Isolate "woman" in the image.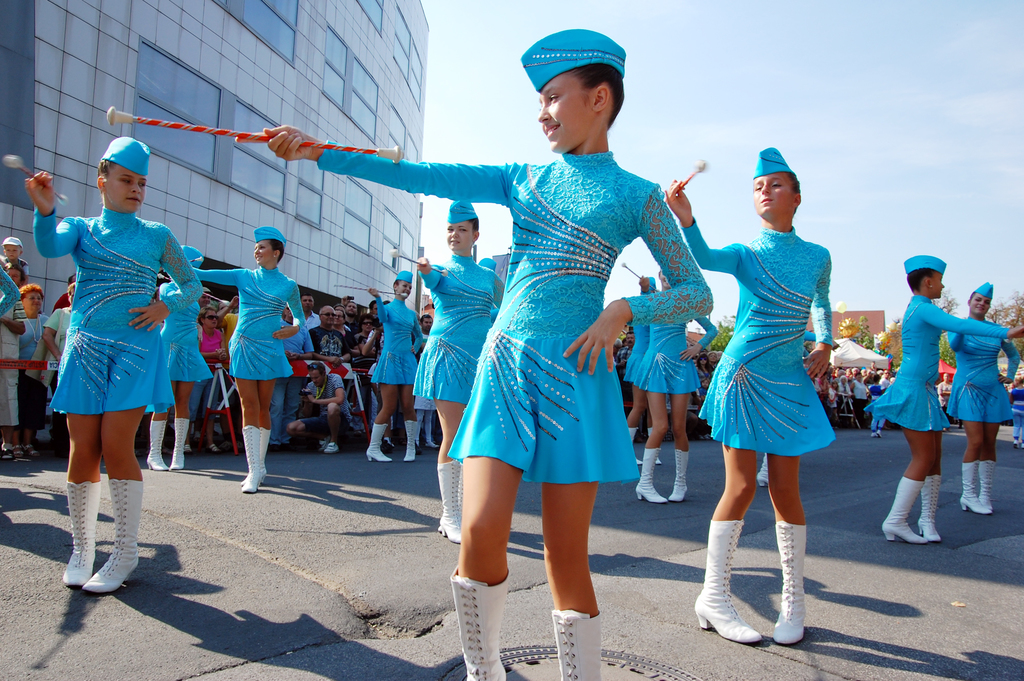
Isolated region: (13, 280, 46, 437).
